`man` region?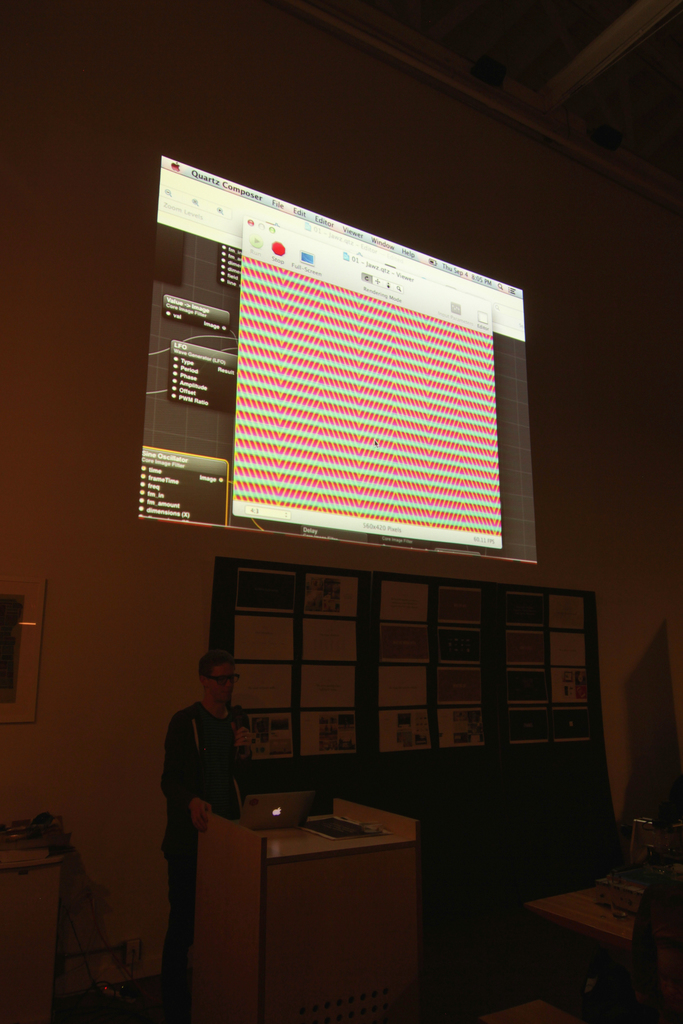
(157, 658, 276, 1021)
